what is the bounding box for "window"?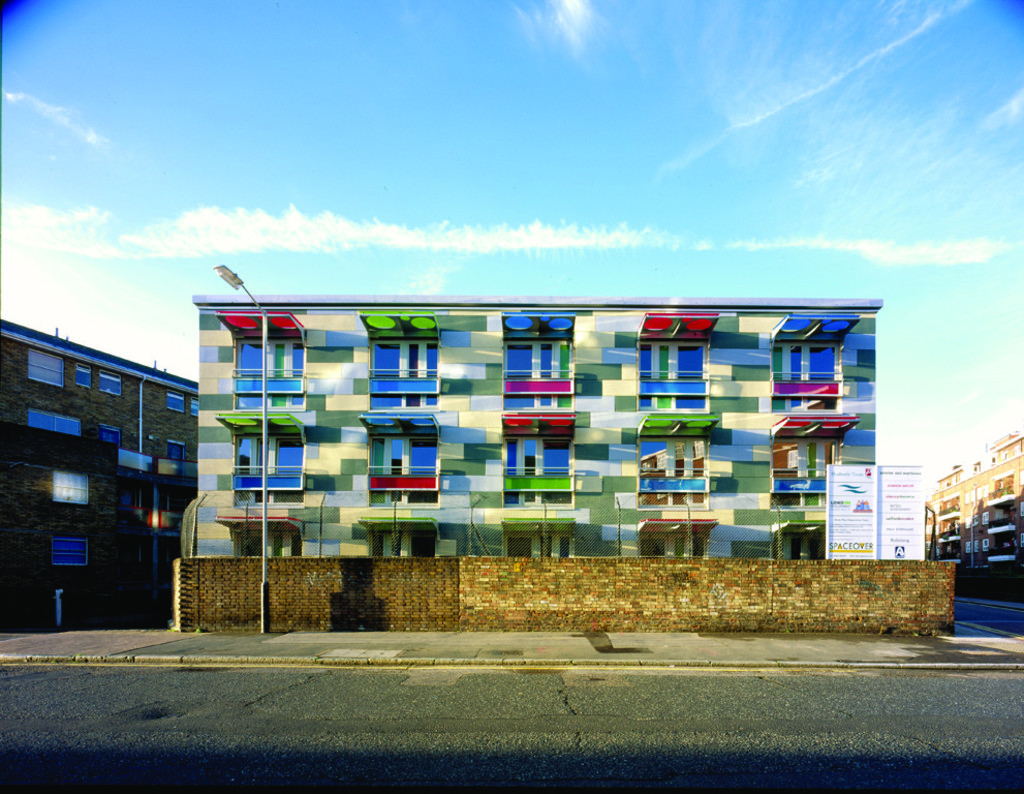
detection(640, 441, 712, 511).
